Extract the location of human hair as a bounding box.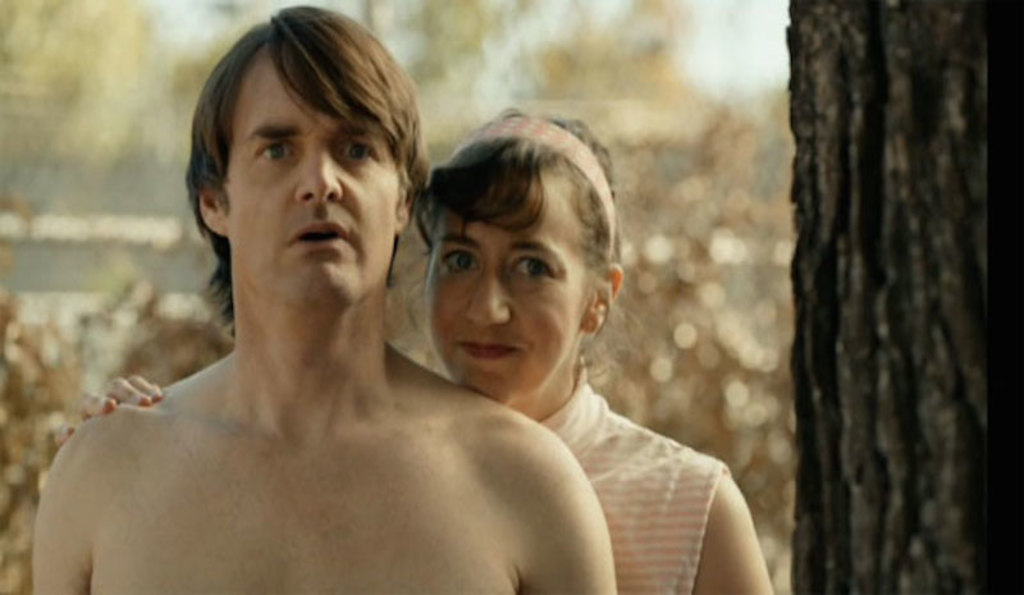
bbox(412, 115, 630, 326).
